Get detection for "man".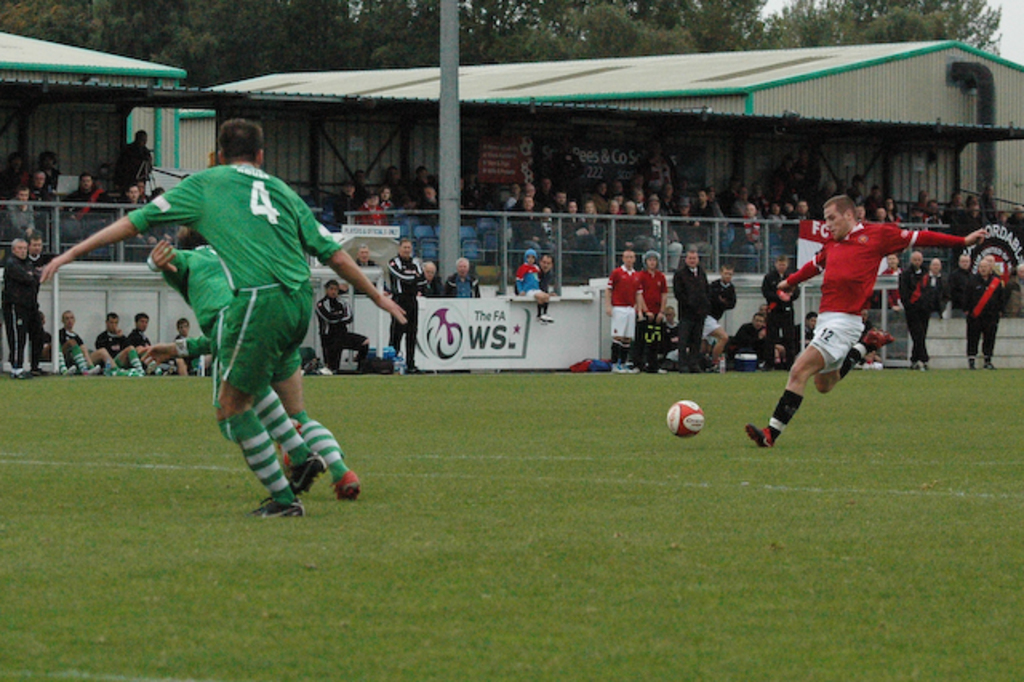
Detection: bbox=[446, 259, 480, 298].
